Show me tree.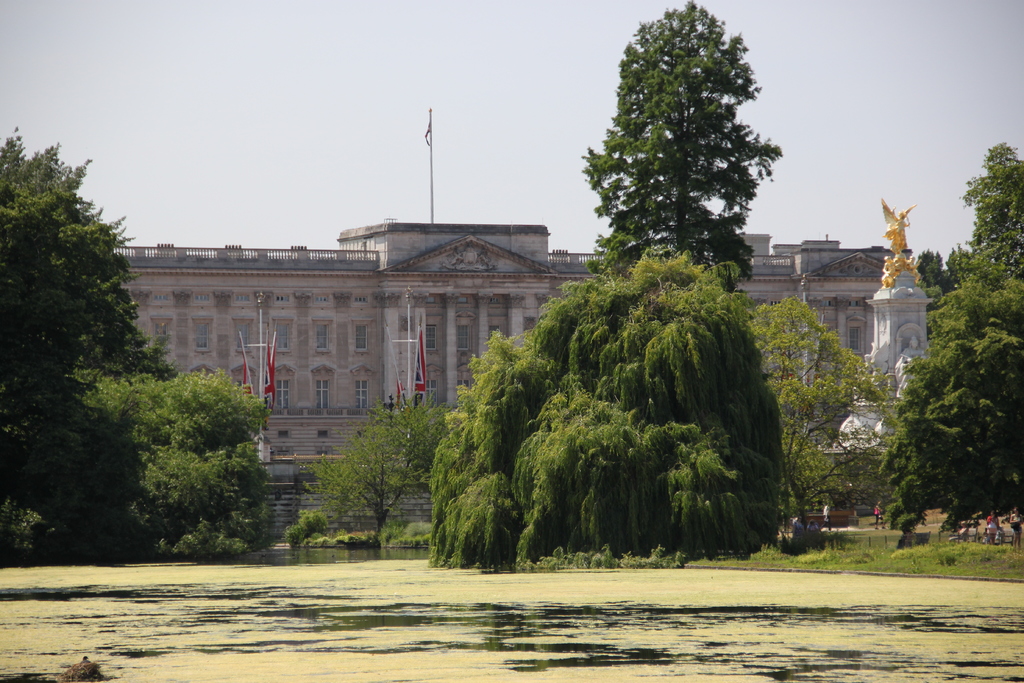
tree is here: box=[917, 251, 951, 297].
